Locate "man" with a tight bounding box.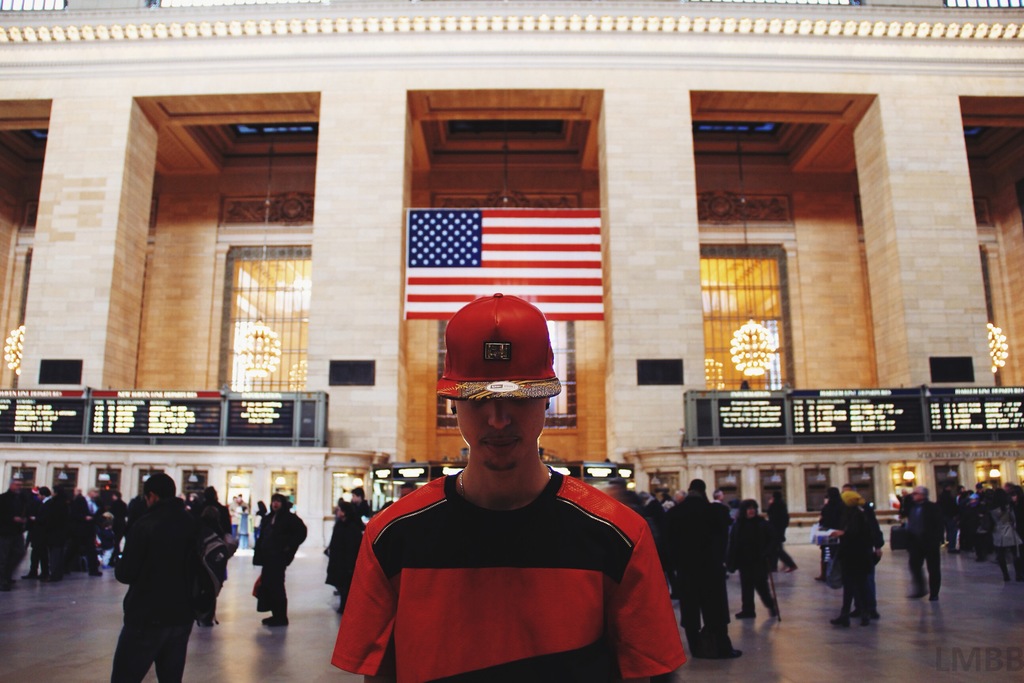
<bbox>363, 312, 688, 659</bbox>.
